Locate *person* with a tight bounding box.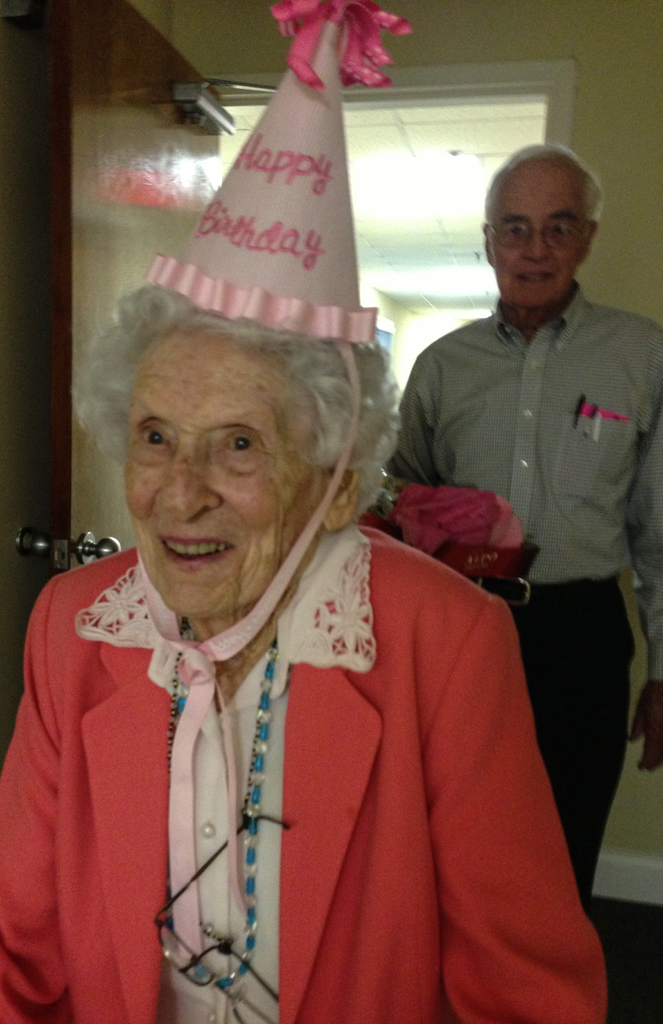
(x1=388, y1=141, x2=662, y2=902).
